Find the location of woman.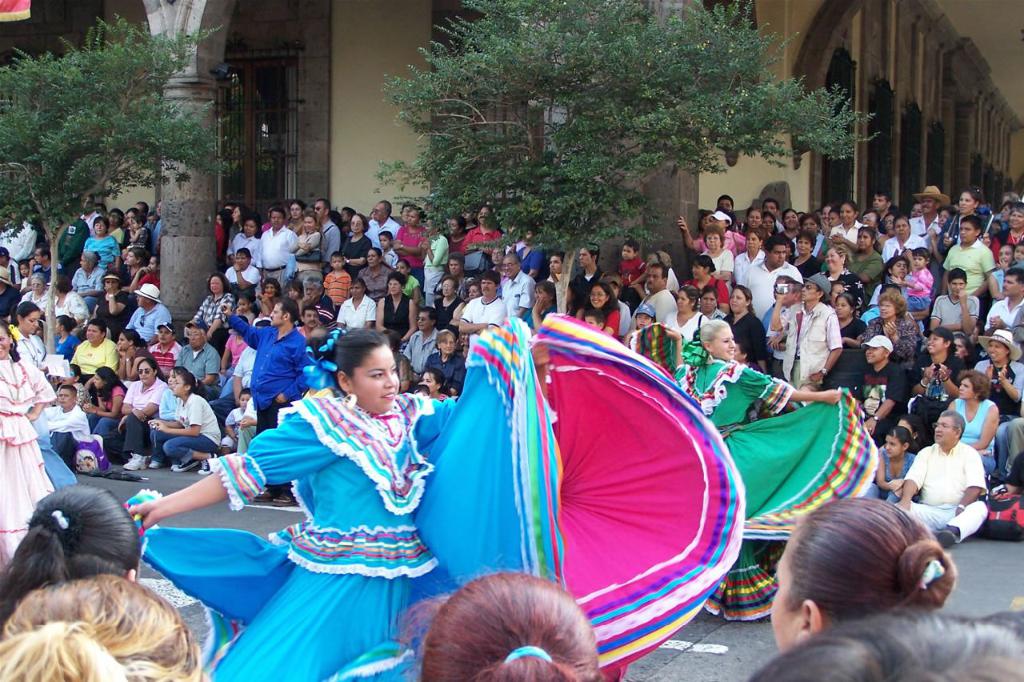
Location: box(334, 212, 370, 283).
